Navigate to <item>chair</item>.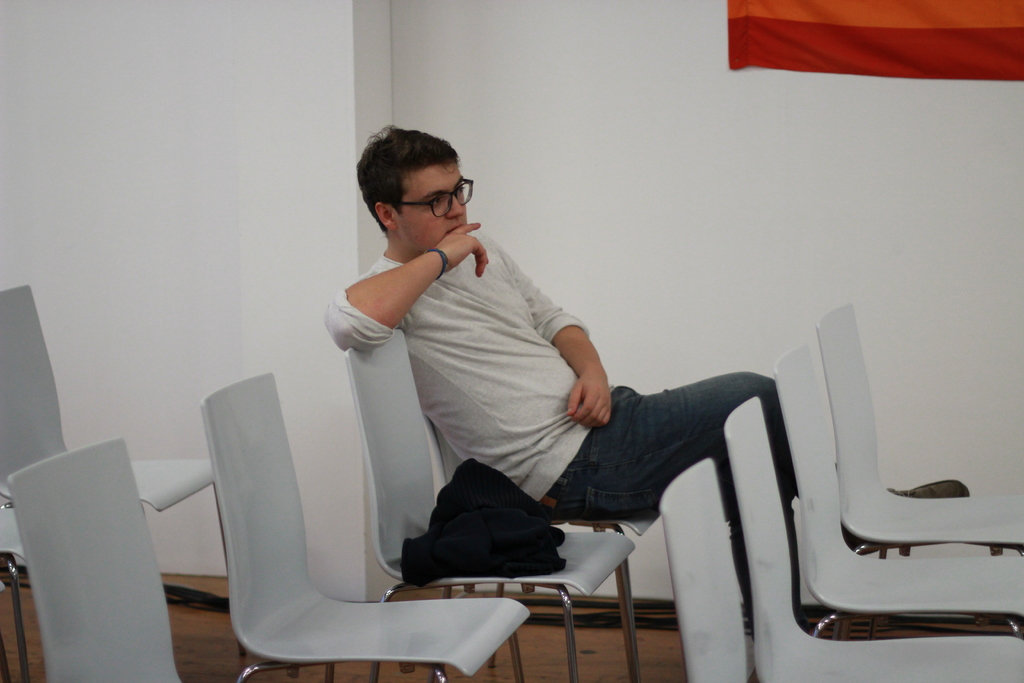
Navigation target: crop(422, 409, 661, 682).
